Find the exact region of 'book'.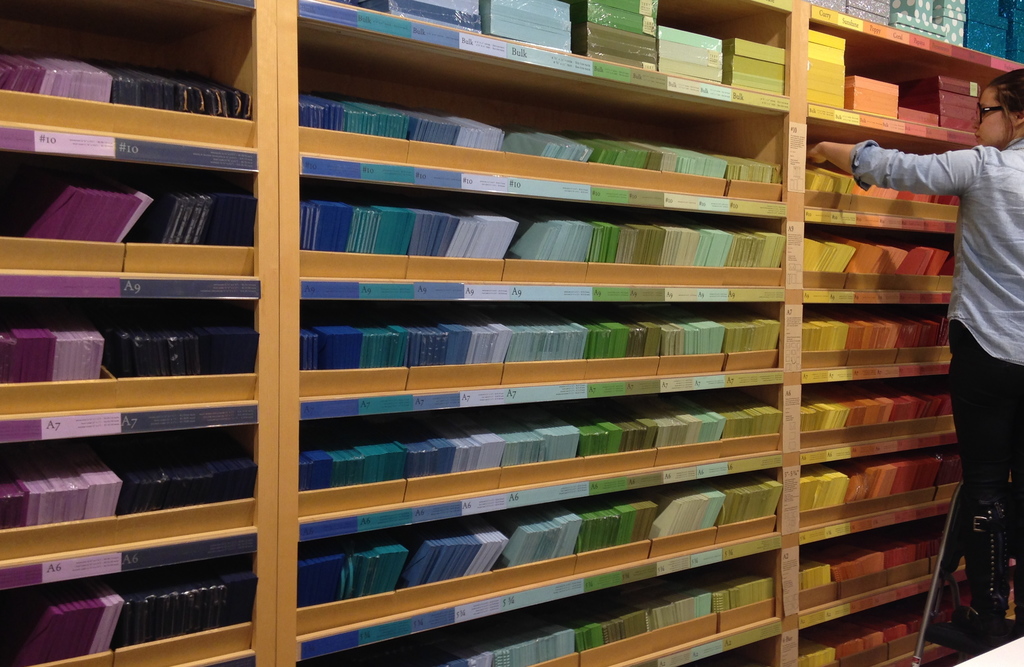
Exact region: (left=14, top=479, right=31, bottom=523).
